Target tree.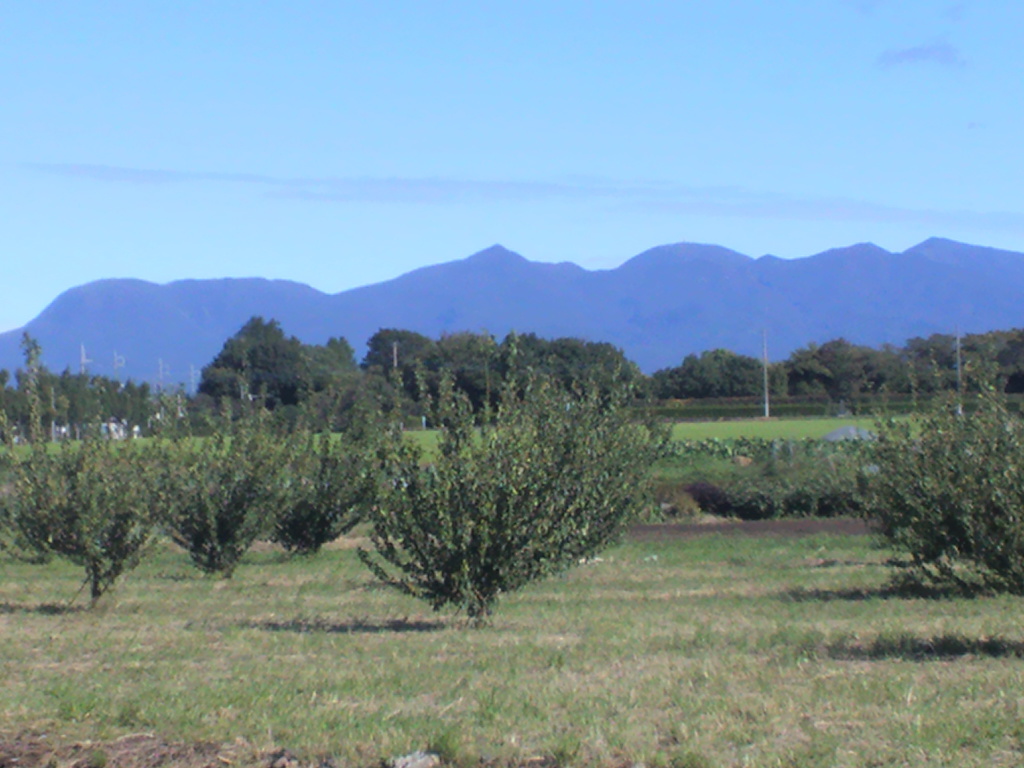
Target region: x1=646 y1=349 x2=779 y2=396.
